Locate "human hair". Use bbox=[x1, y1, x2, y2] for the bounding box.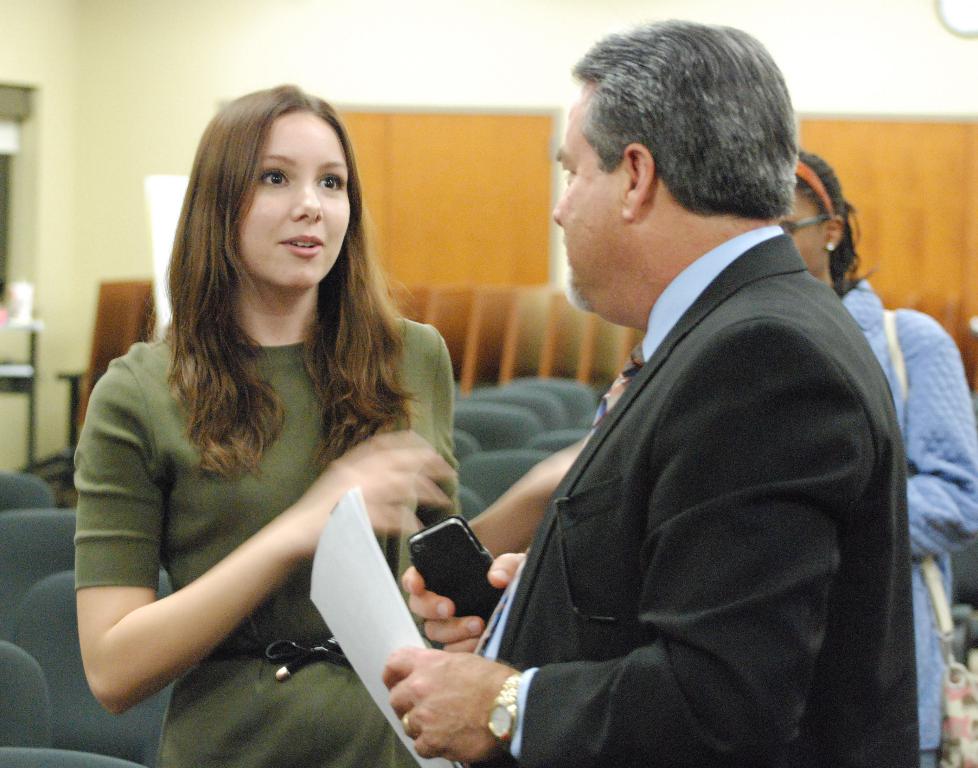
bbox=[569, 15, 798, 223].
